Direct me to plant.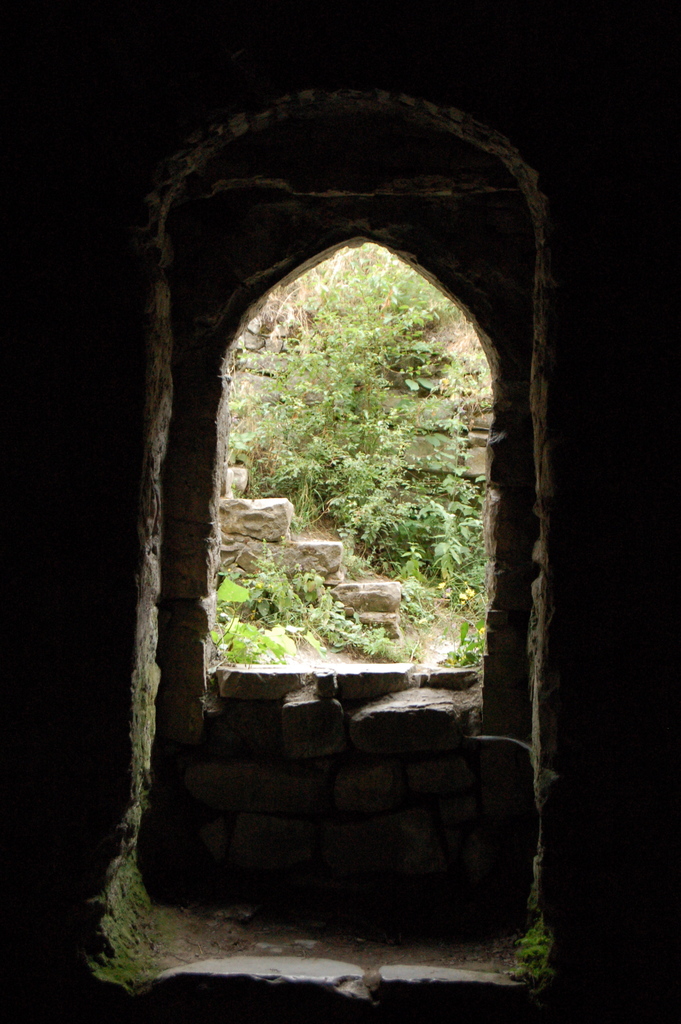
Direction: left=215, top=611, right=283, bottom=671.
